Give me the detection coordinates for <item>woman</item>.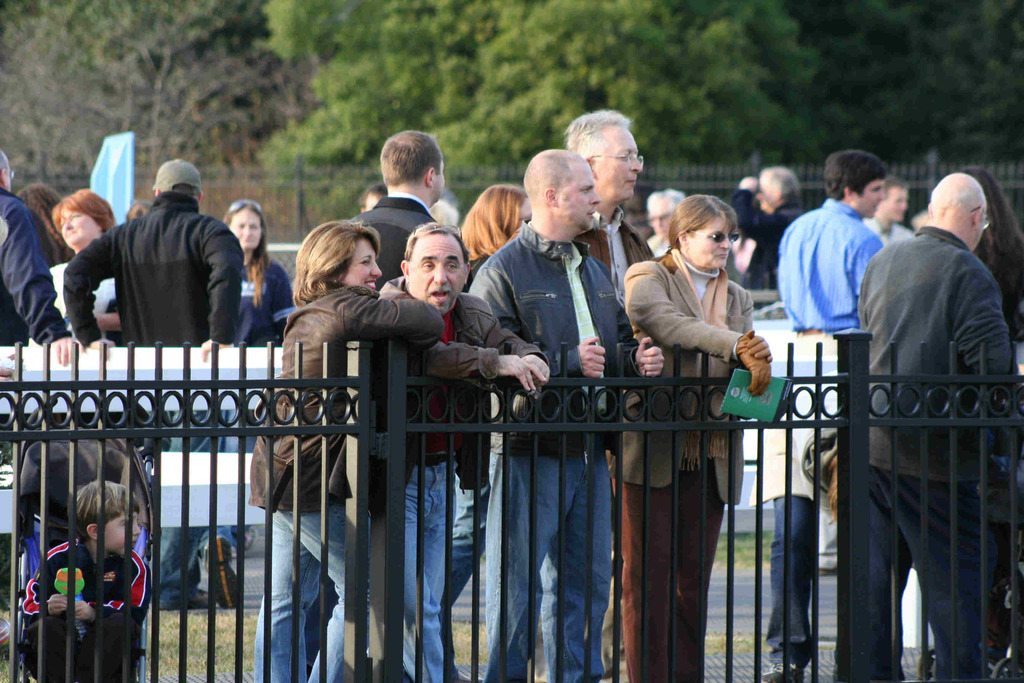
select_region(223, 197, 297, 347).
